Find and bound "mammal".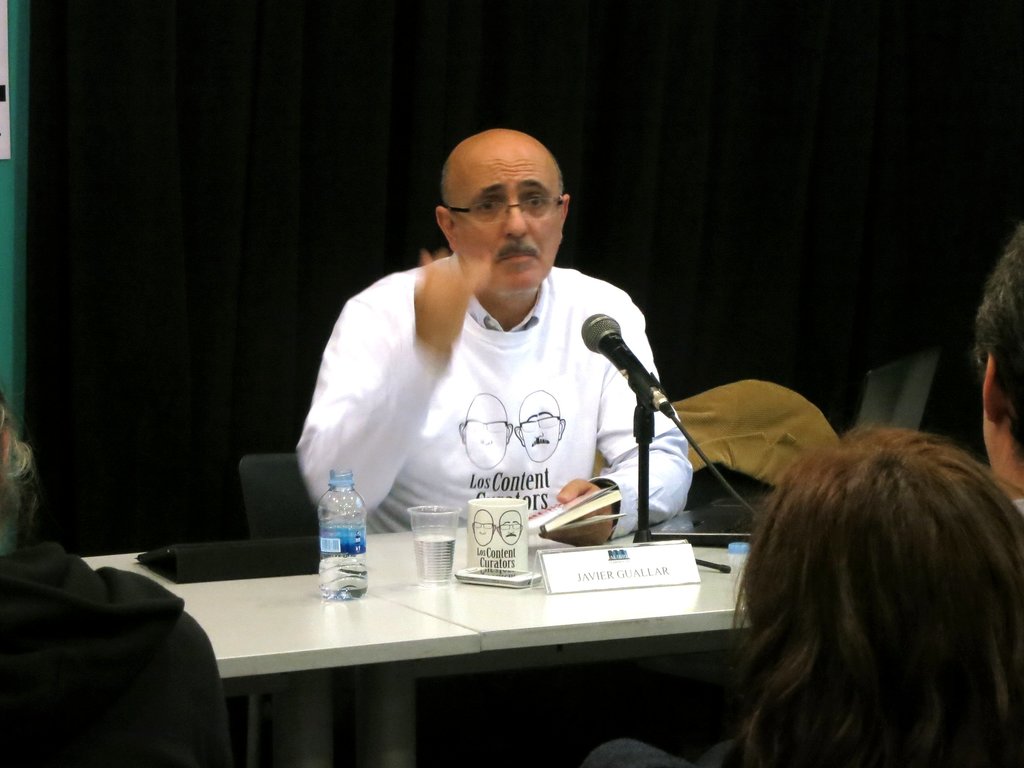
Bound: [x1=0, y1=394, x2=232, y2=767].
